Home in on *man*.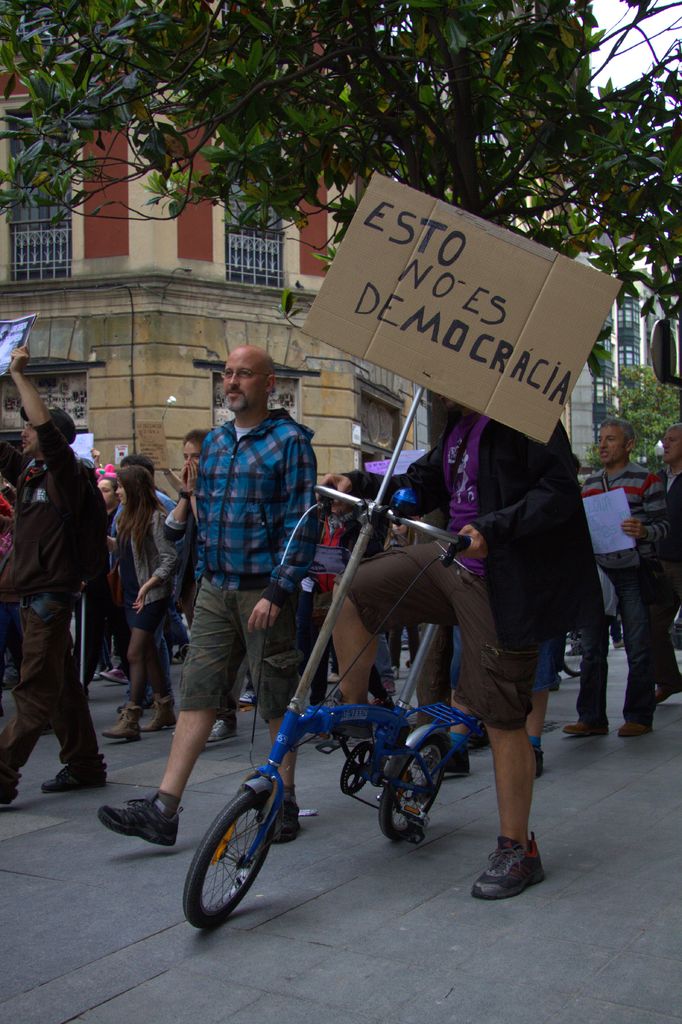
Homed in at [6,392,110,801].
